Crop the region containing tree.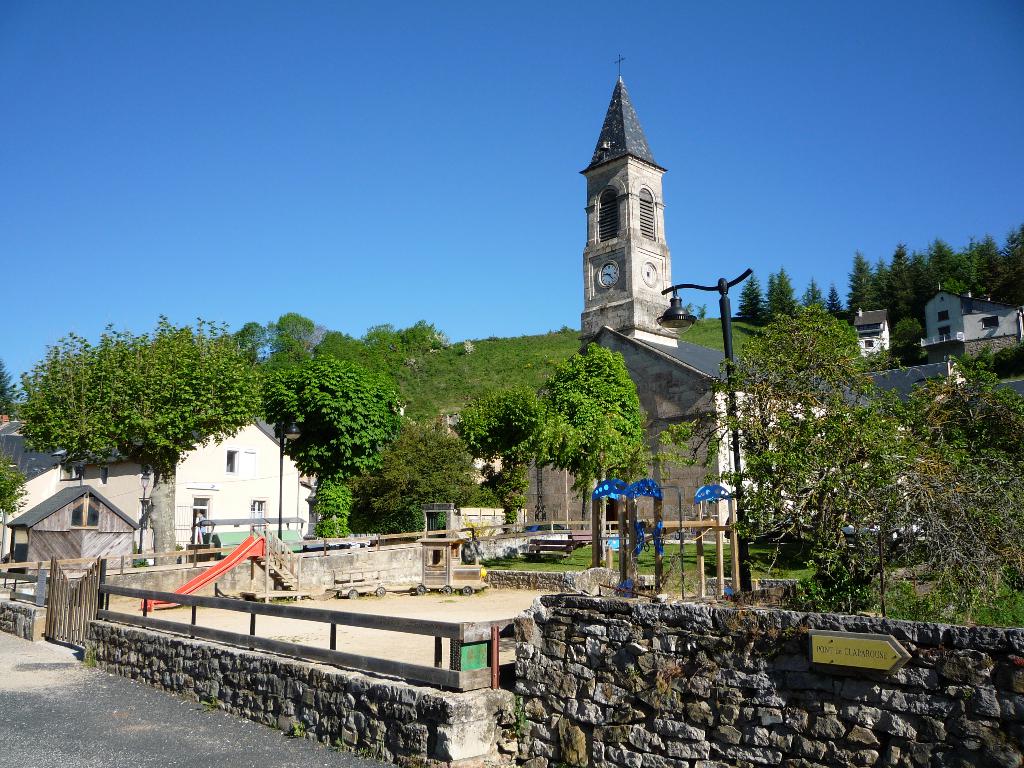
Crop region: l=691, t=301, r=872, b=507.
